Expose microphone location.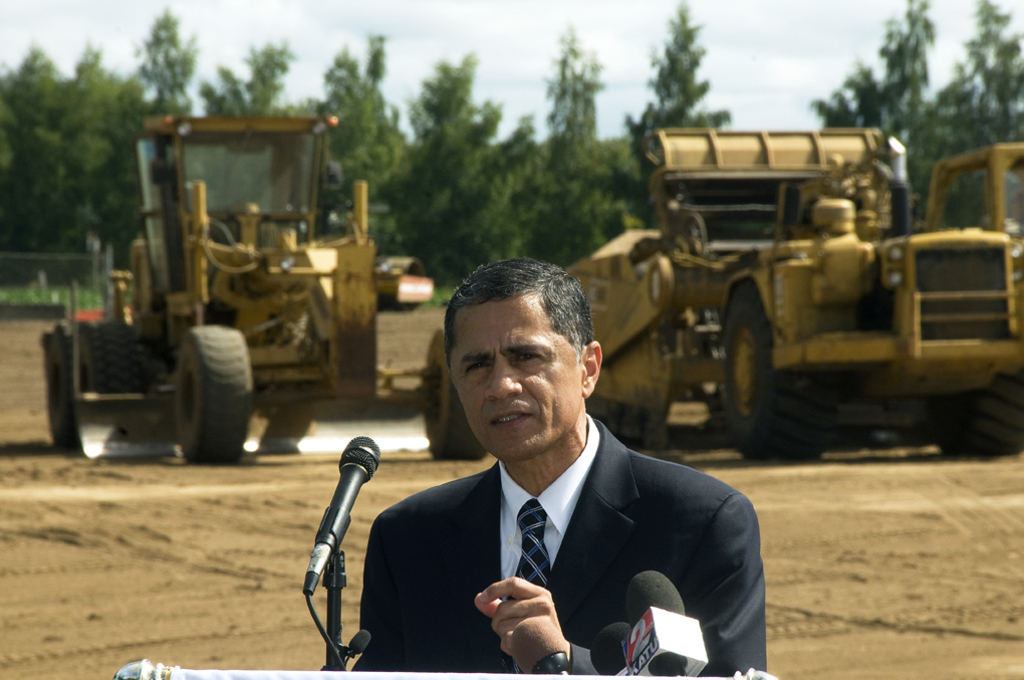
Exposed at (301, 434, 381, 595).
